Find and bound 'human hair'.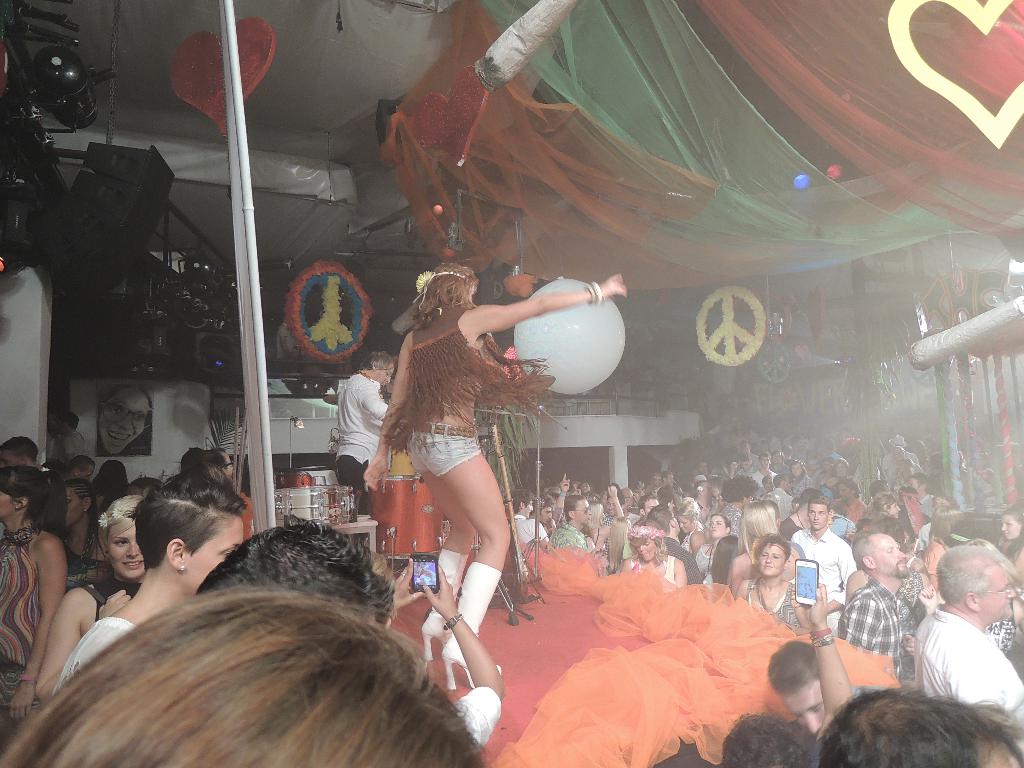
Bound: BBox(849, 531, 884, 570).
